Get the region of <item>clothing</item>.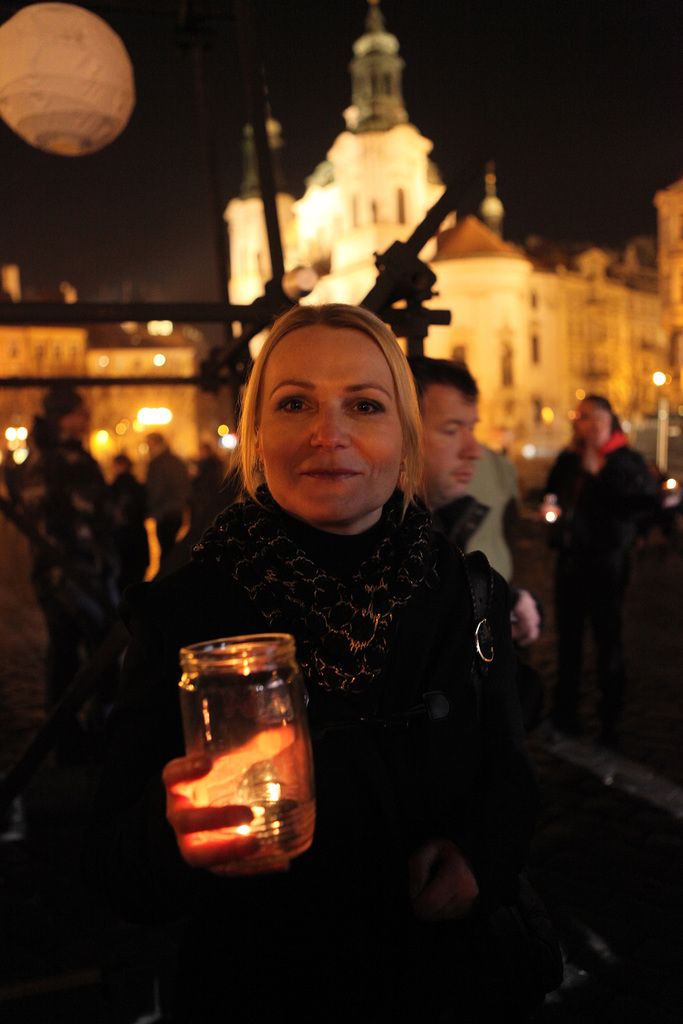
525, 431, 672, 641.
